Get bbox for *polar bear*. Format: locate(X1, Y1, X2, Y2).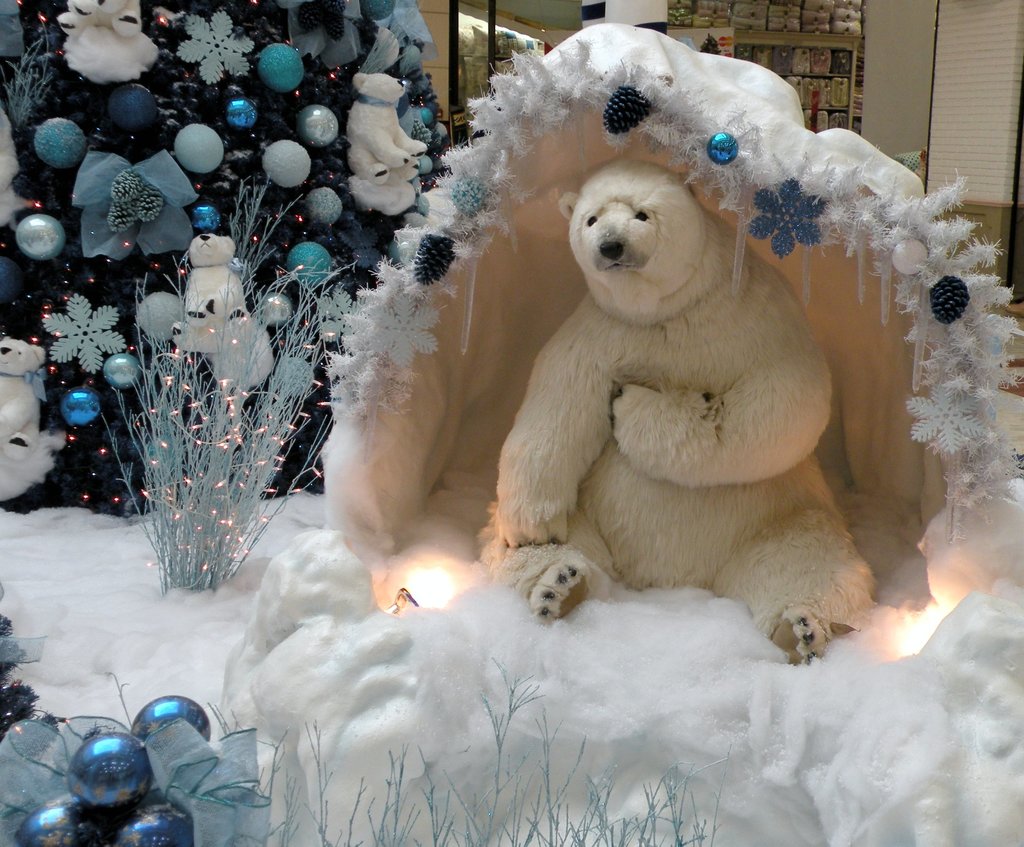
locate(478, 146, 879, 670).
